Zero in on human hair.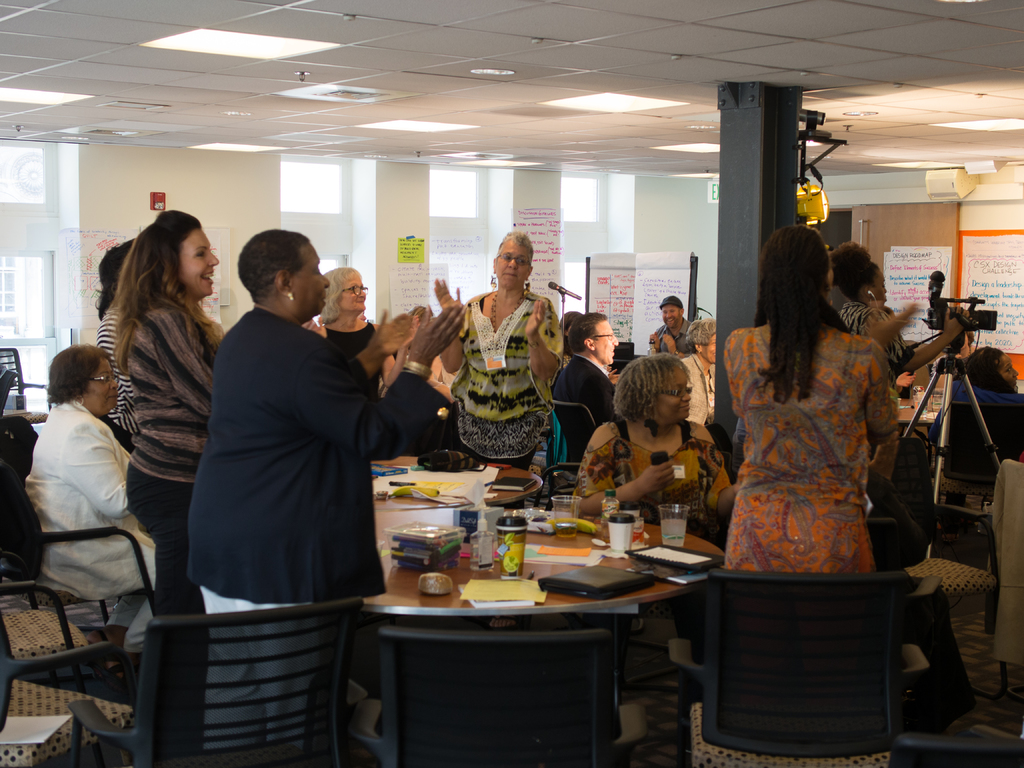
Zeroed in: region(611, 352, 695, 421).
